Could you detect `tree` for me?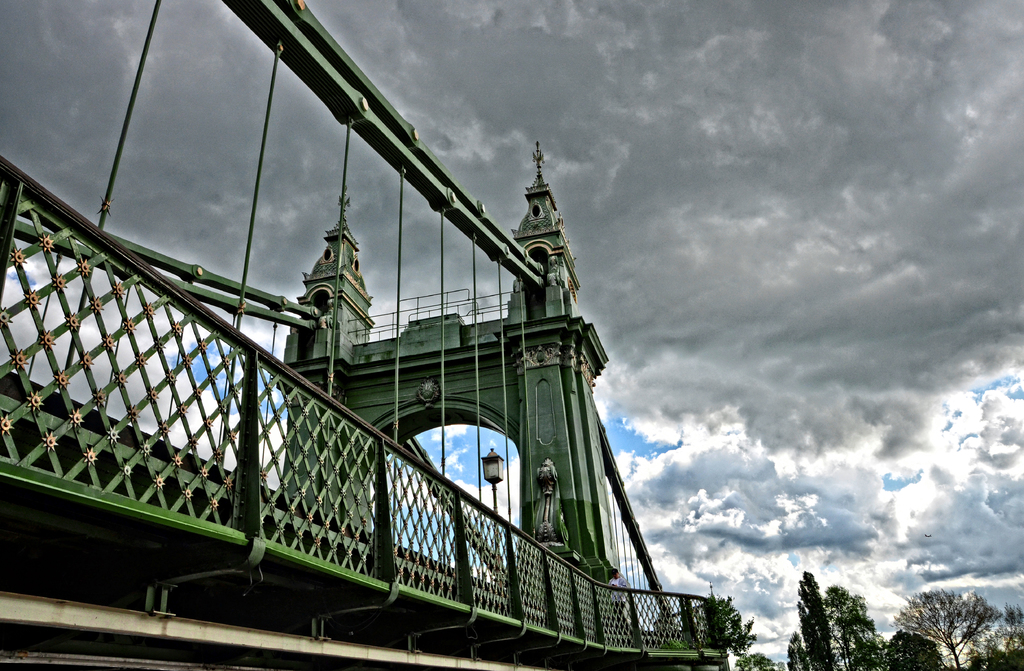
Detection result: box=[968, 611, 1023, 670].
